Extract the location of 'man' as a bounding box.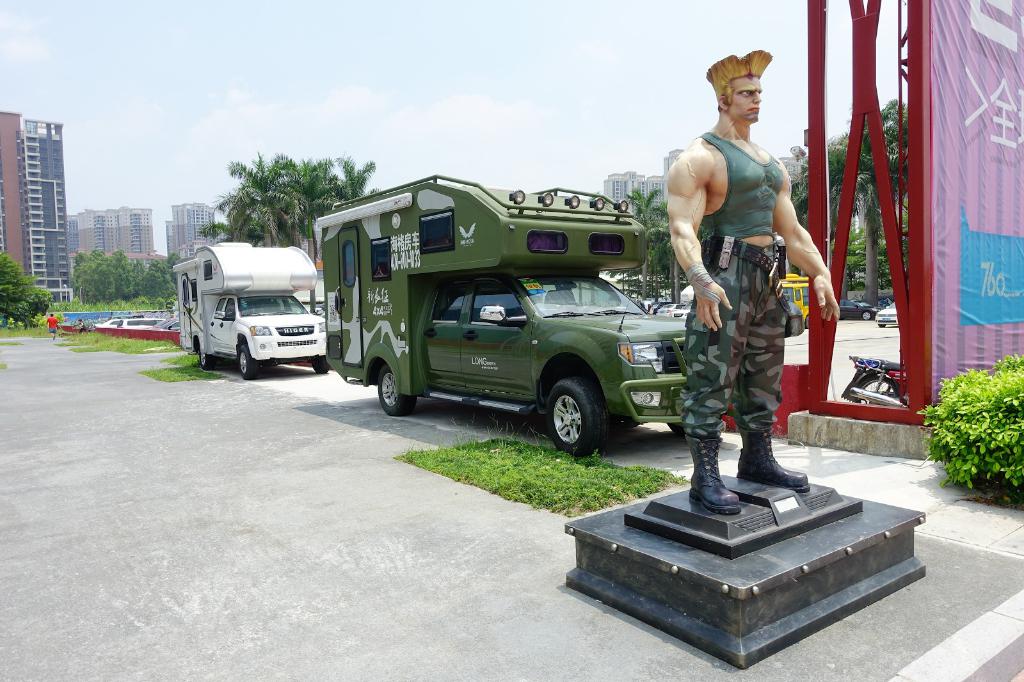
x1=660, y1=63, x2=828, y2=492.
